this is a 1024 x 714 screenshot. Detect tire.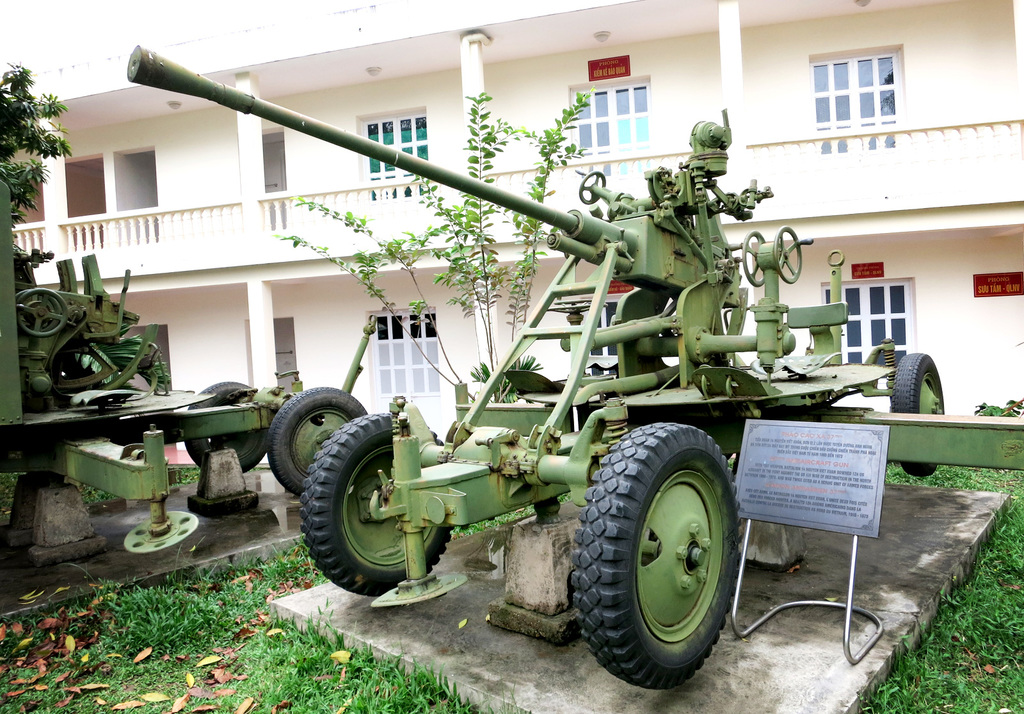
<box>185,385,266,471</box>.
